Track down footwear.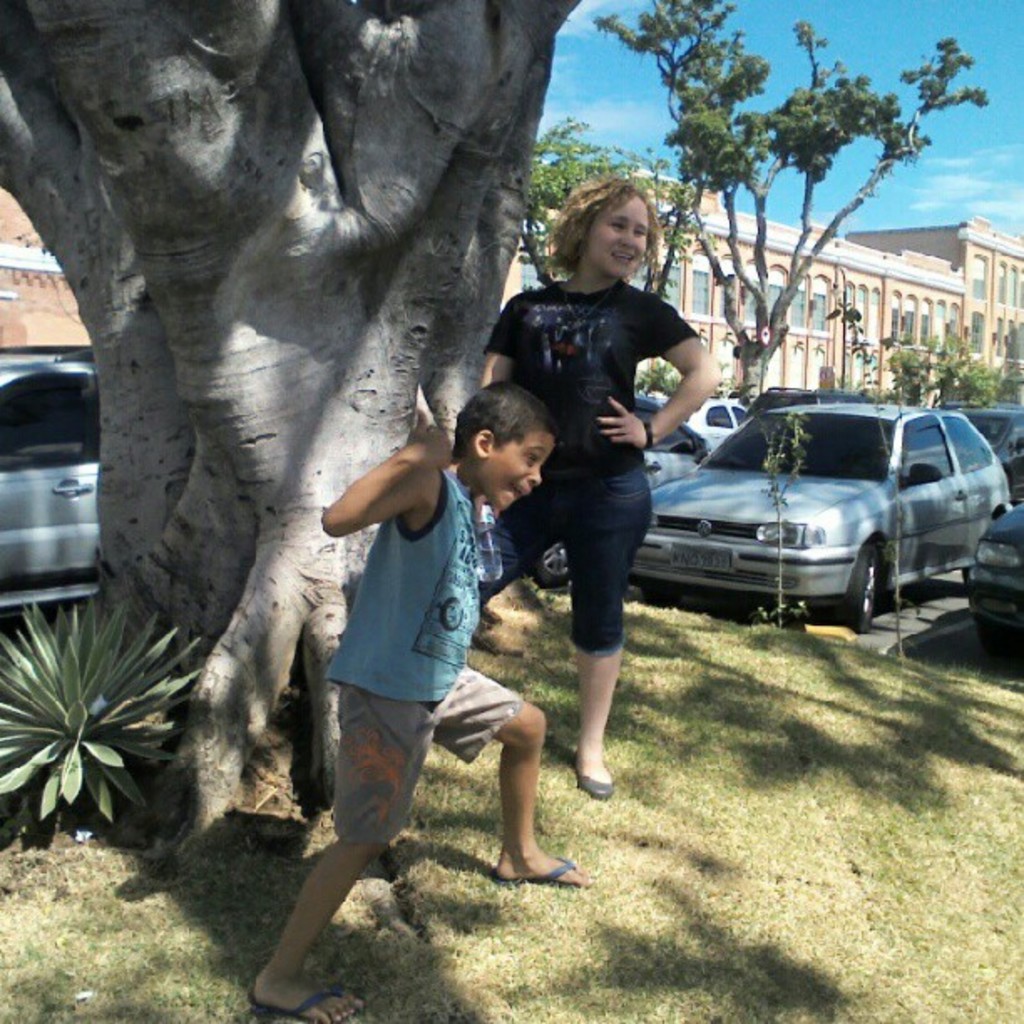
Tracked to Rect(251, 991, 366, 1022).
